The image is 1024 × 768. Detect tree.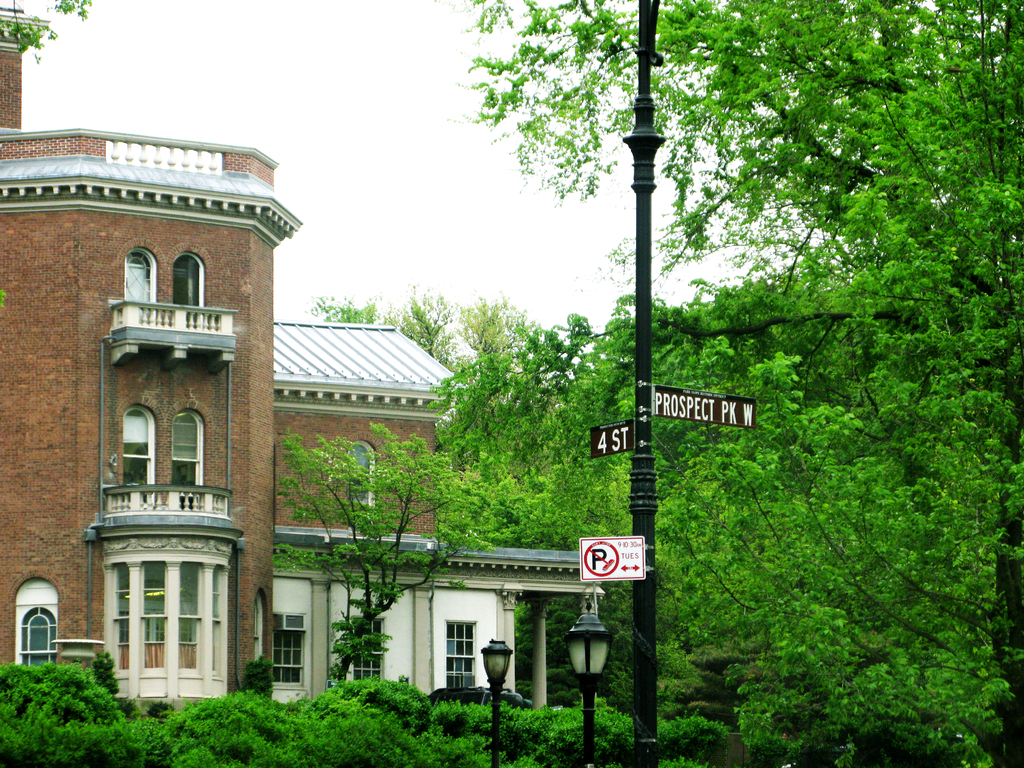
Detection: x1=298 y1=290 x2=380 y2=324.
